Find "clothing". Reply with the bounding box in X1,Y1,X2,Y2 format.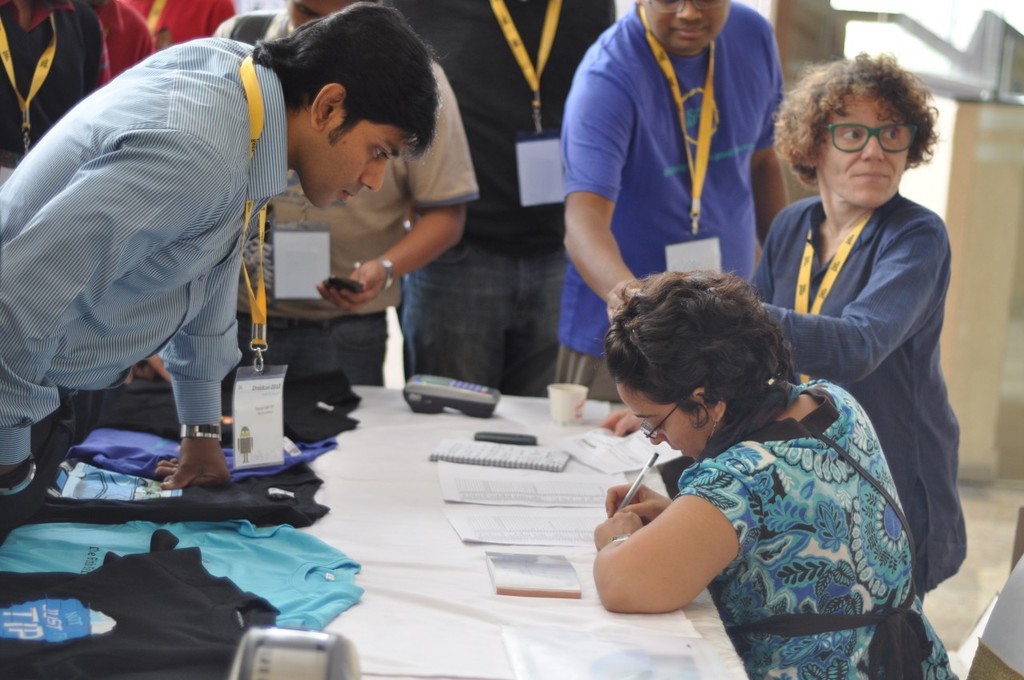
562,1,790,402.
